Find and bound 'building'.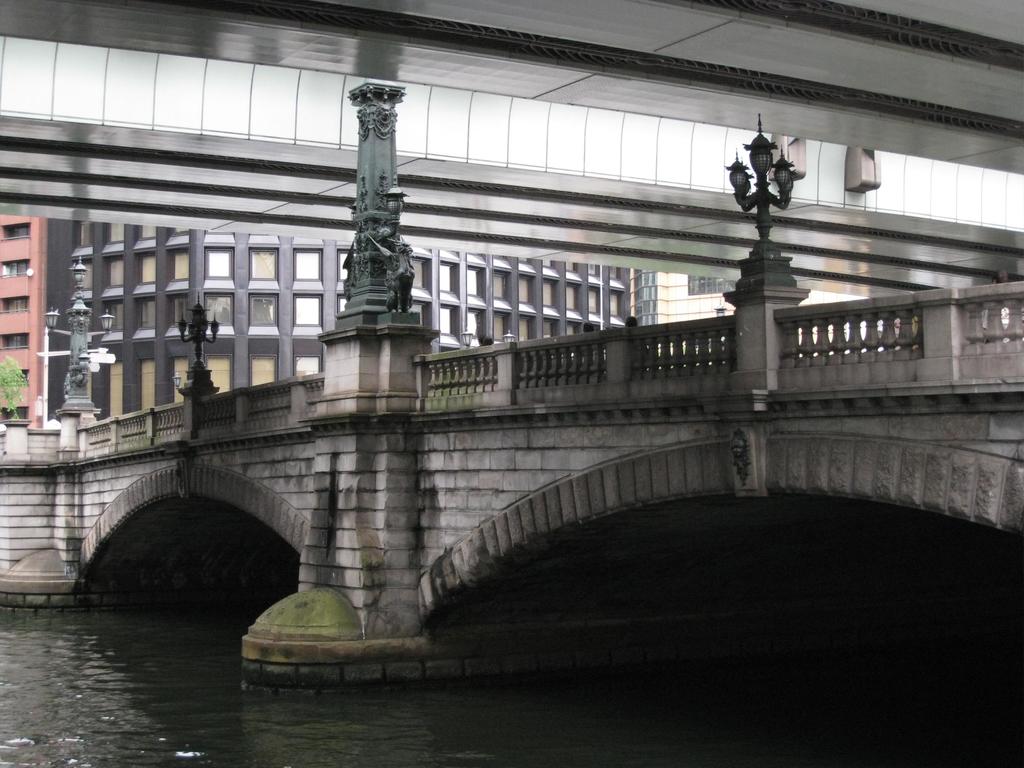
Bound: bbox(0, 214, 51, 430).
